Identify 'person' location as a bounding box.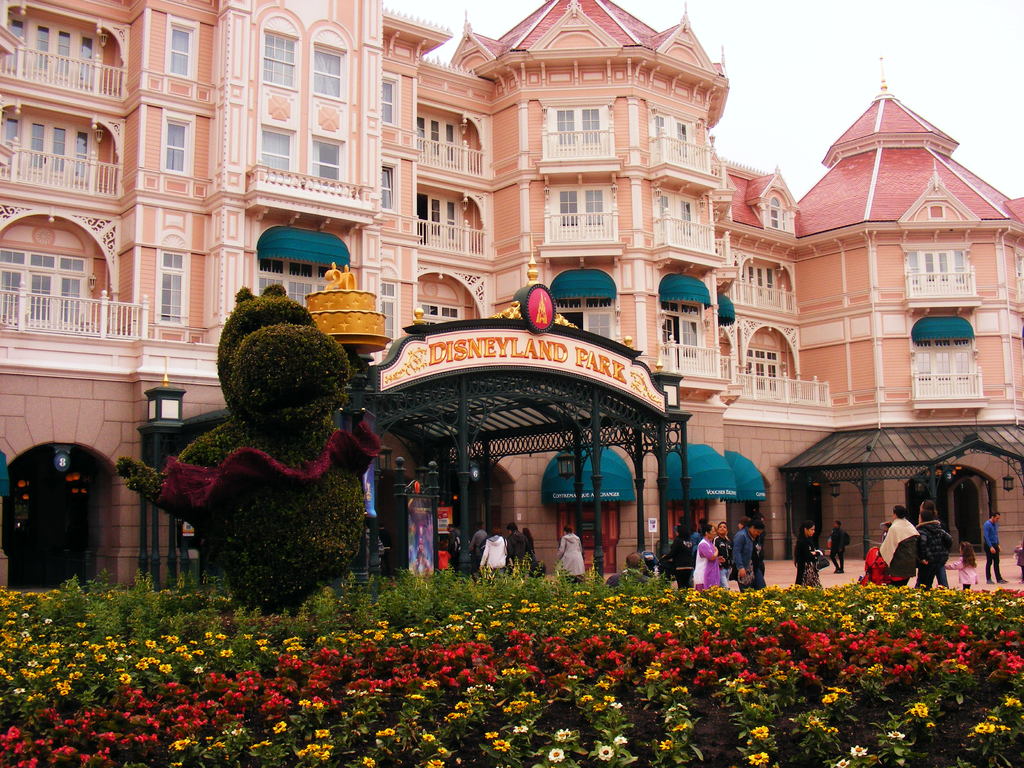
BBox(692, 527, 721, 589).
